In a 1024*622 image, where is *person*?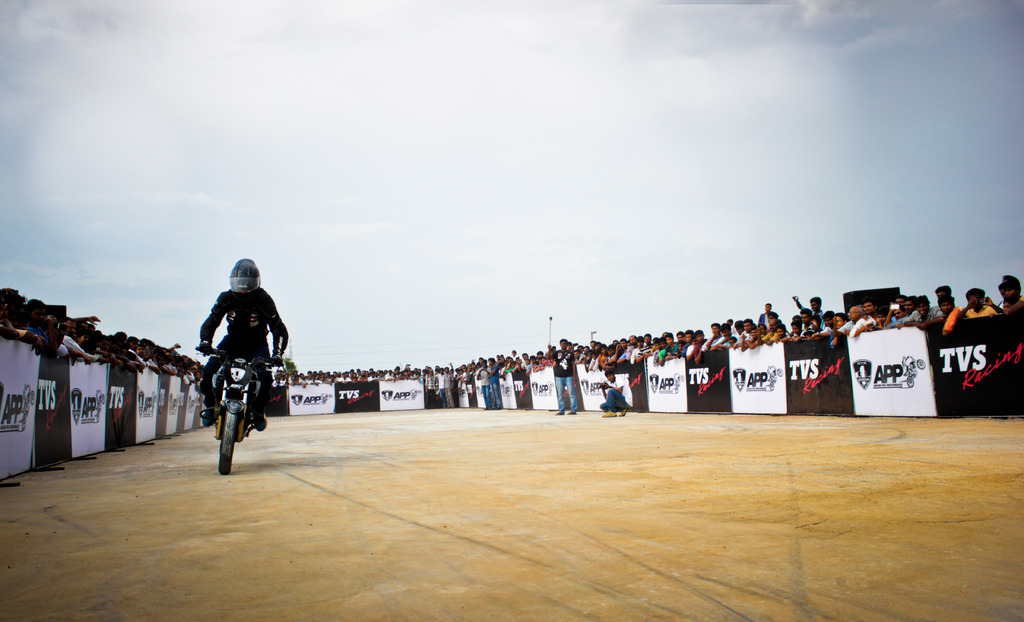
{"left": 176, "top": 262, "right": 295, "bottom": 486}.
